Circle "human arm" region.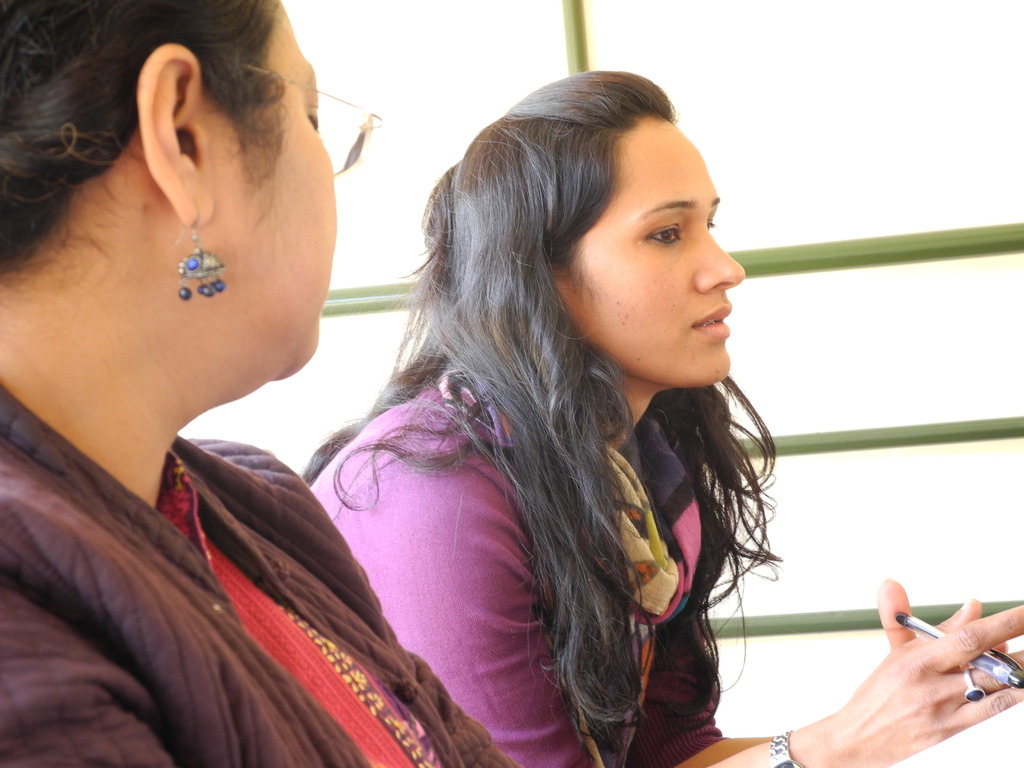
Region: crop(355, 458, 1023, 767).
